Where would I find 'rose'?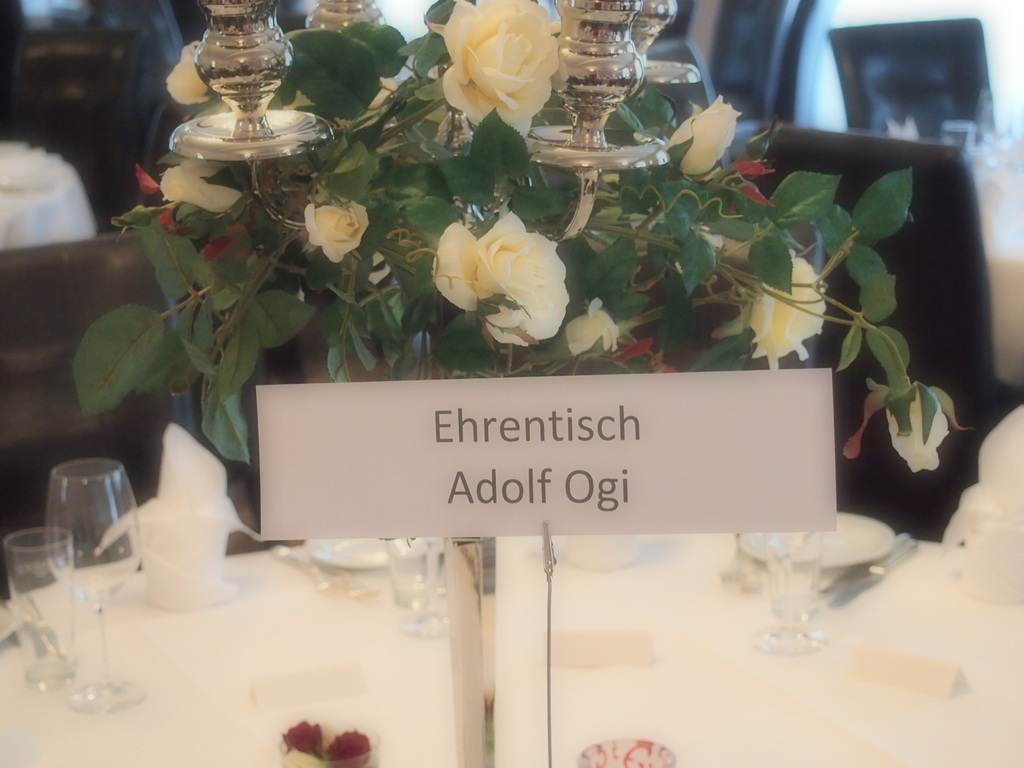
At box=[424, 0, 563, 135].
